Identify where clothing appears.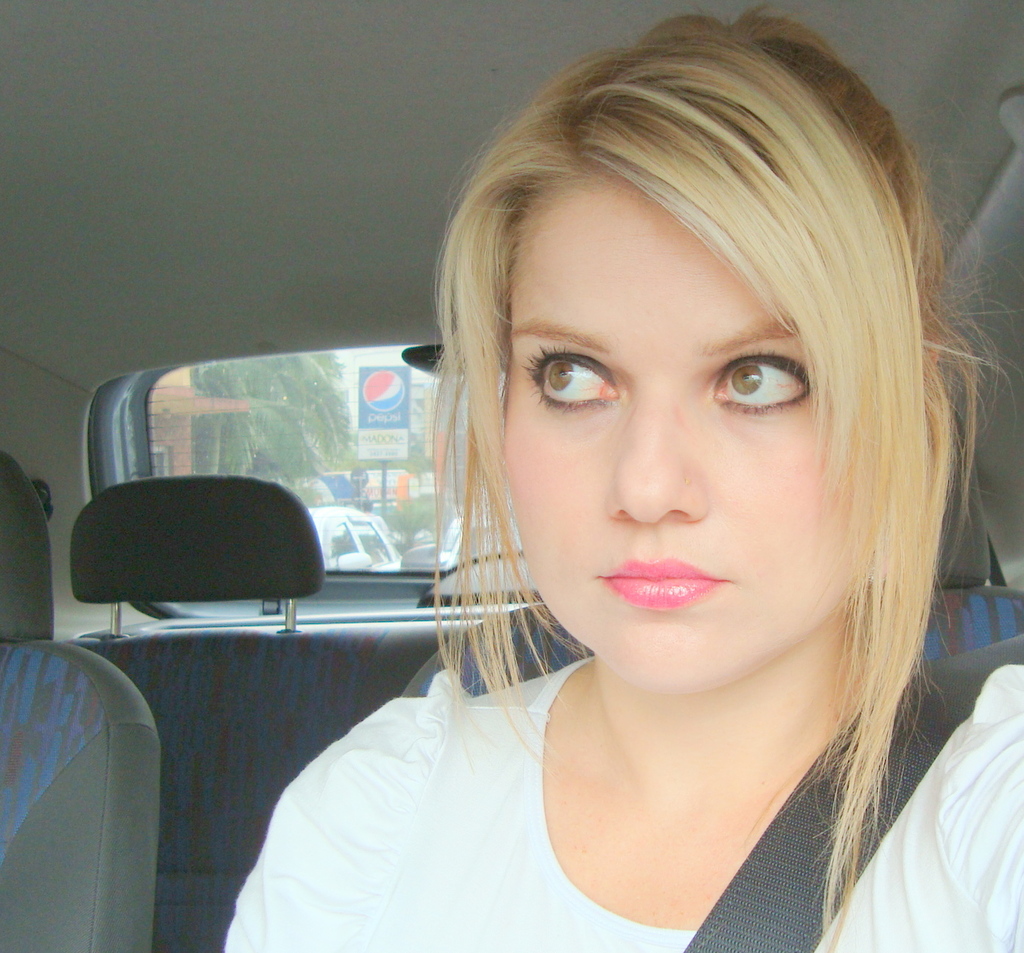
Appears at l=211, t=571, r=964, b=930.
